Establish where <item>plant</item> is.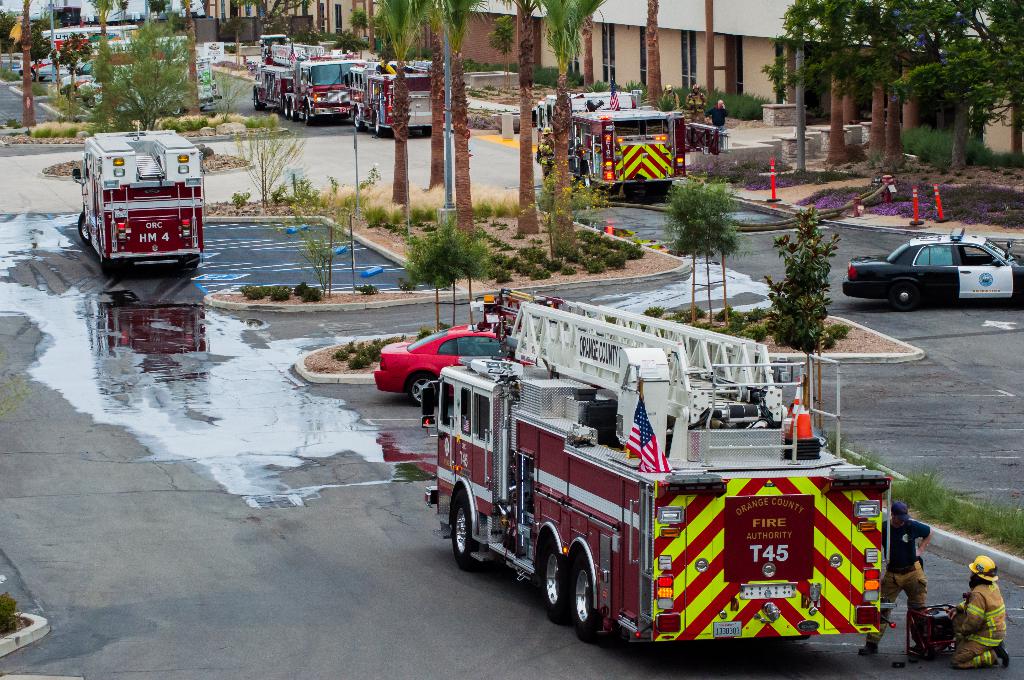
Established at {"left": 822, "top": 332, "right": 835, "bottom": 344}.
